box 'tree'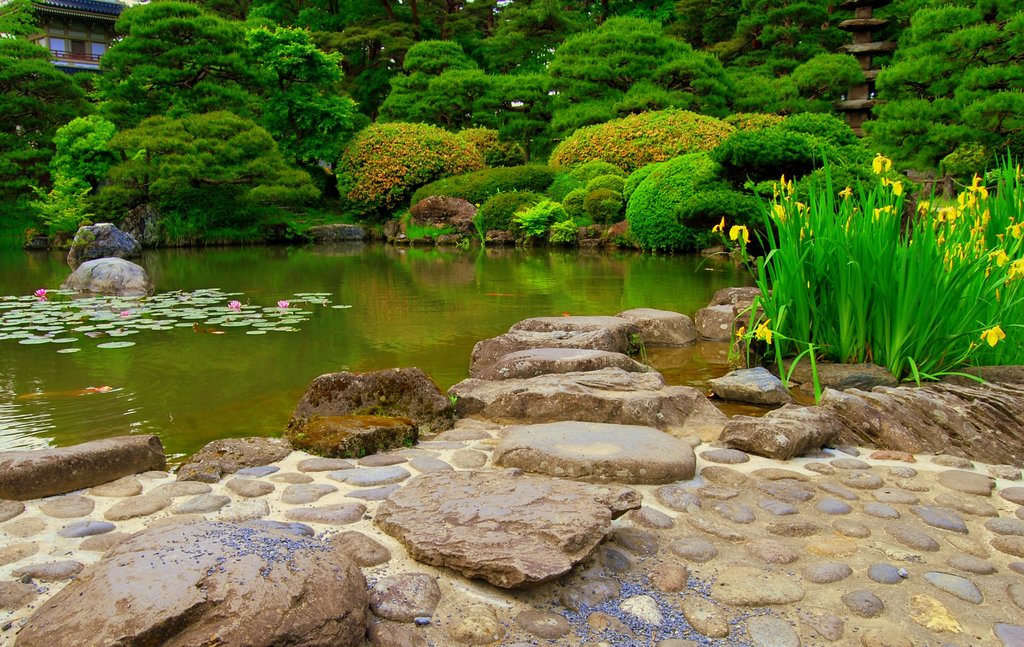
box(0, 0, 102, 205)
